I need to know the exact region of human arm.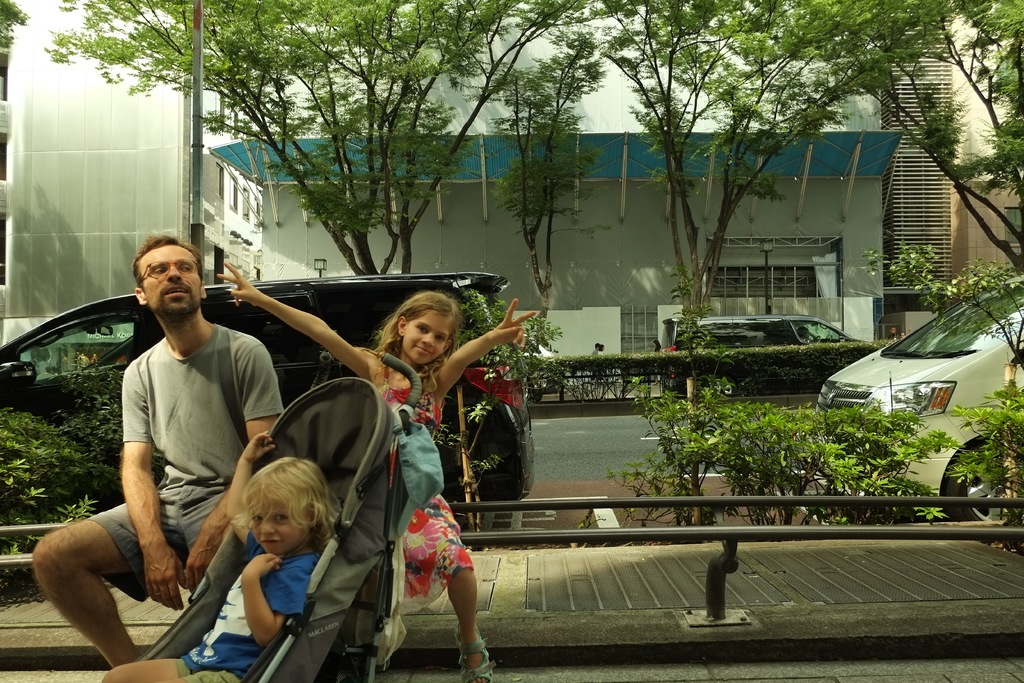
Region: 239:547:332:649.
